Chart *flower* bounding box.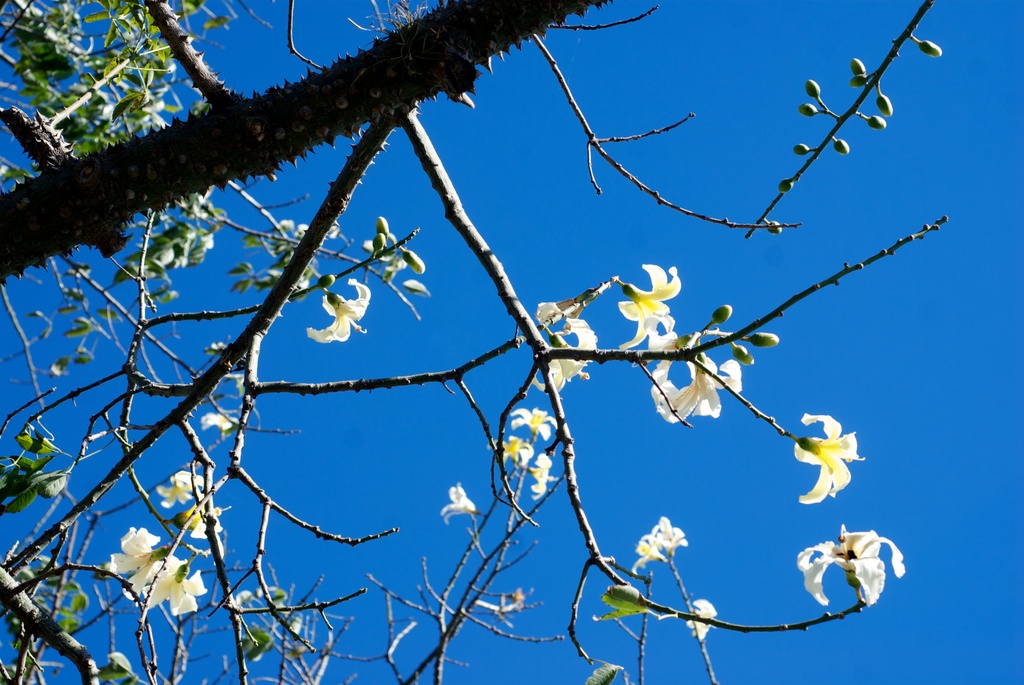
Charted: 305, 280, 367, 345.
